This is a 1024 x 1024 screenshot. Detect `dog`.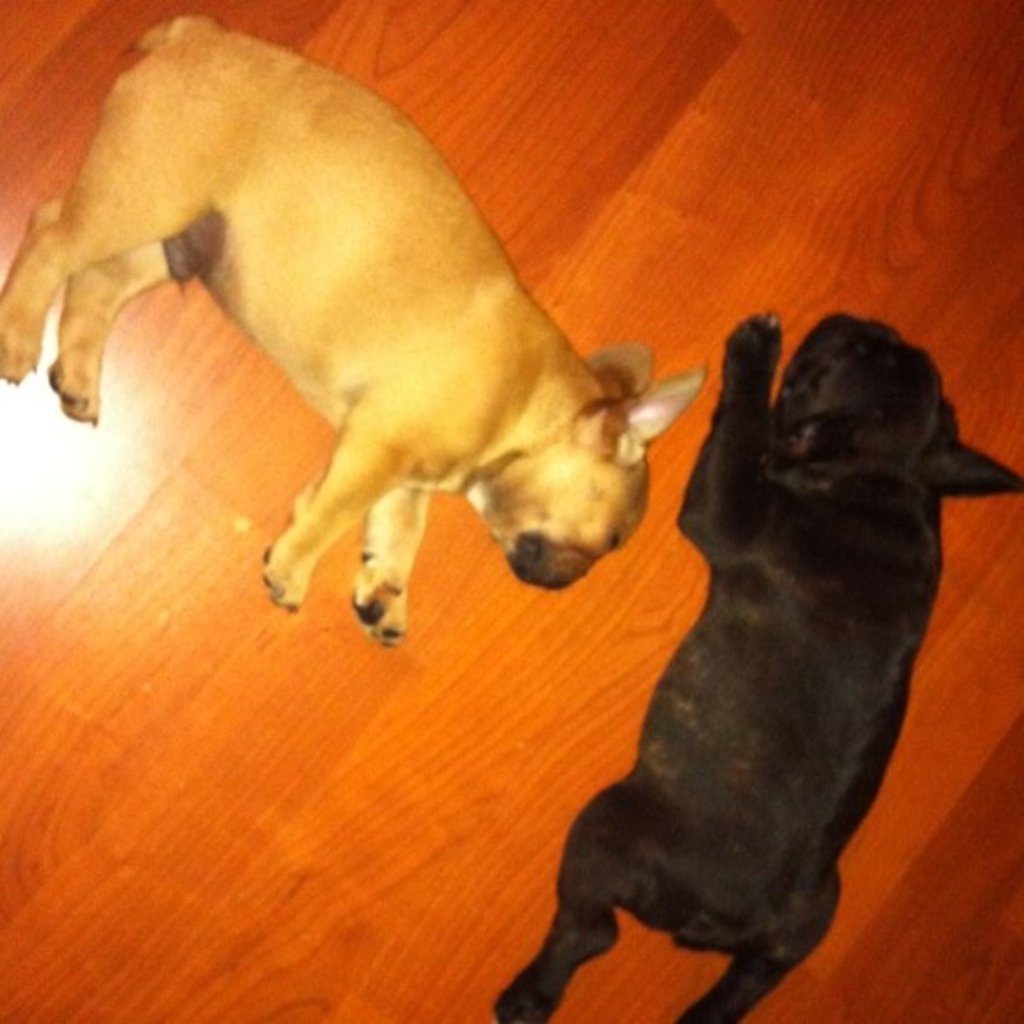
485,311,1022,1022.
